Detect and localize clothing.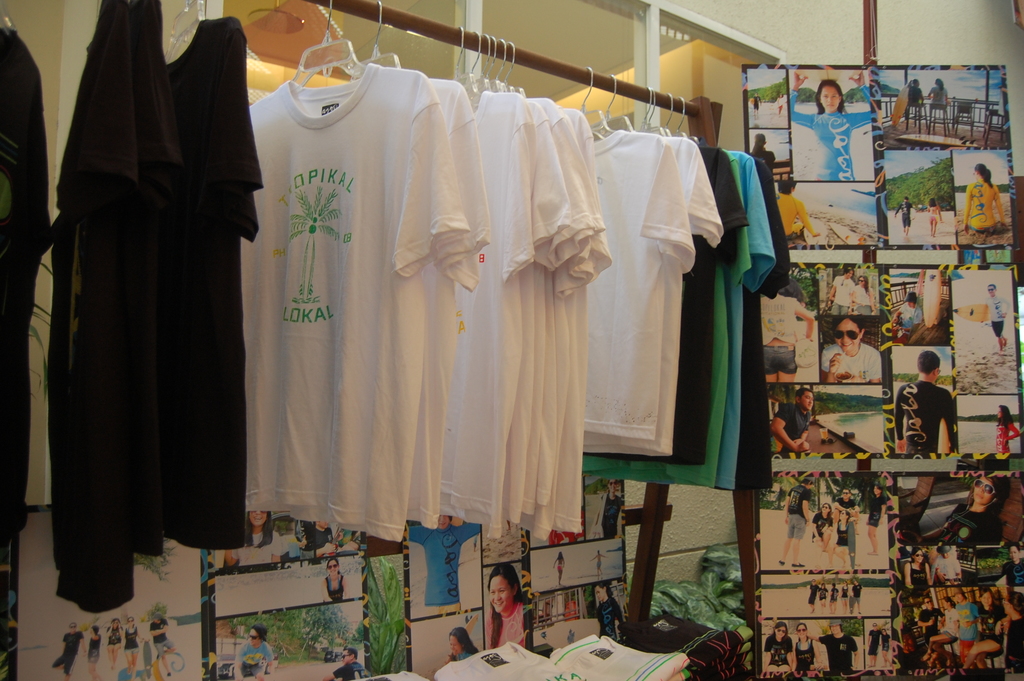
Localized at <bbox>991, 288, 1007, 334</bbox>.
